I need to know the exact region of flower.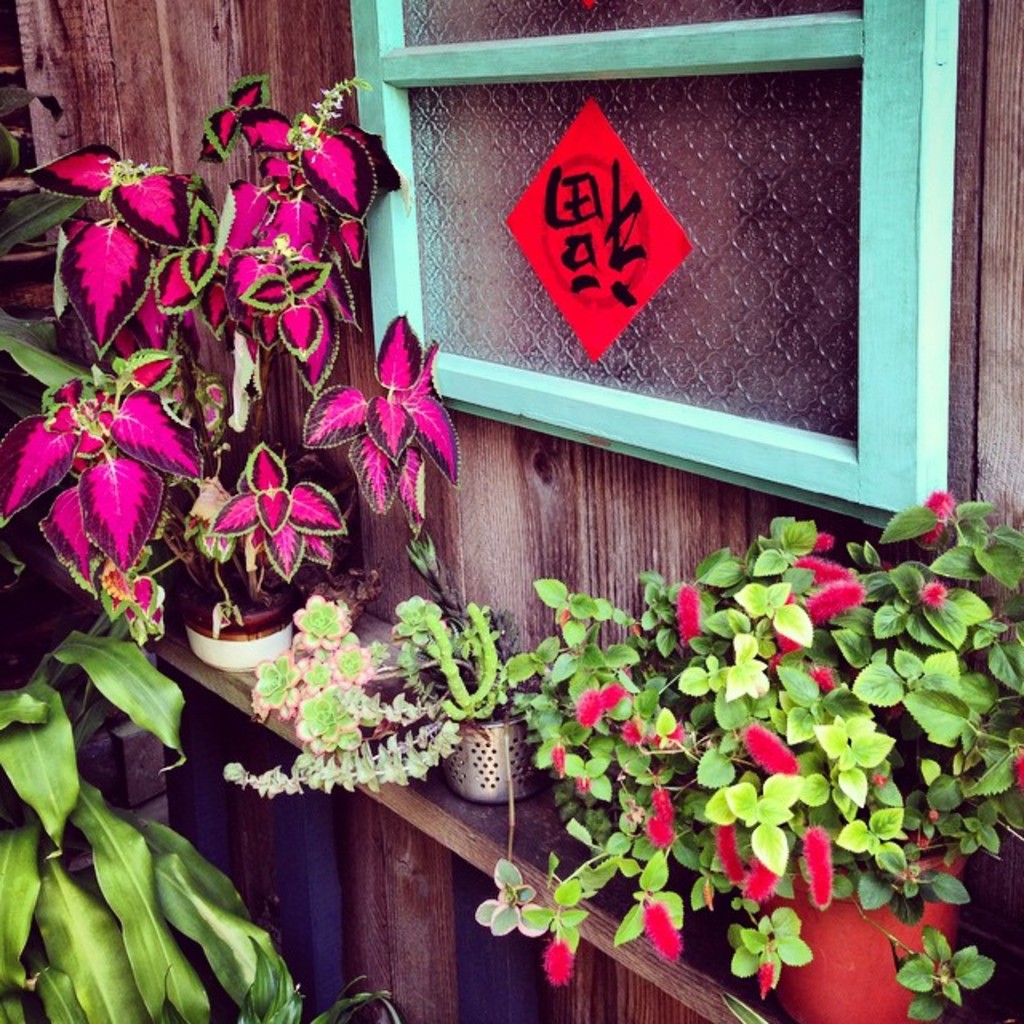
Region: box(773, 637, 805, 664).
